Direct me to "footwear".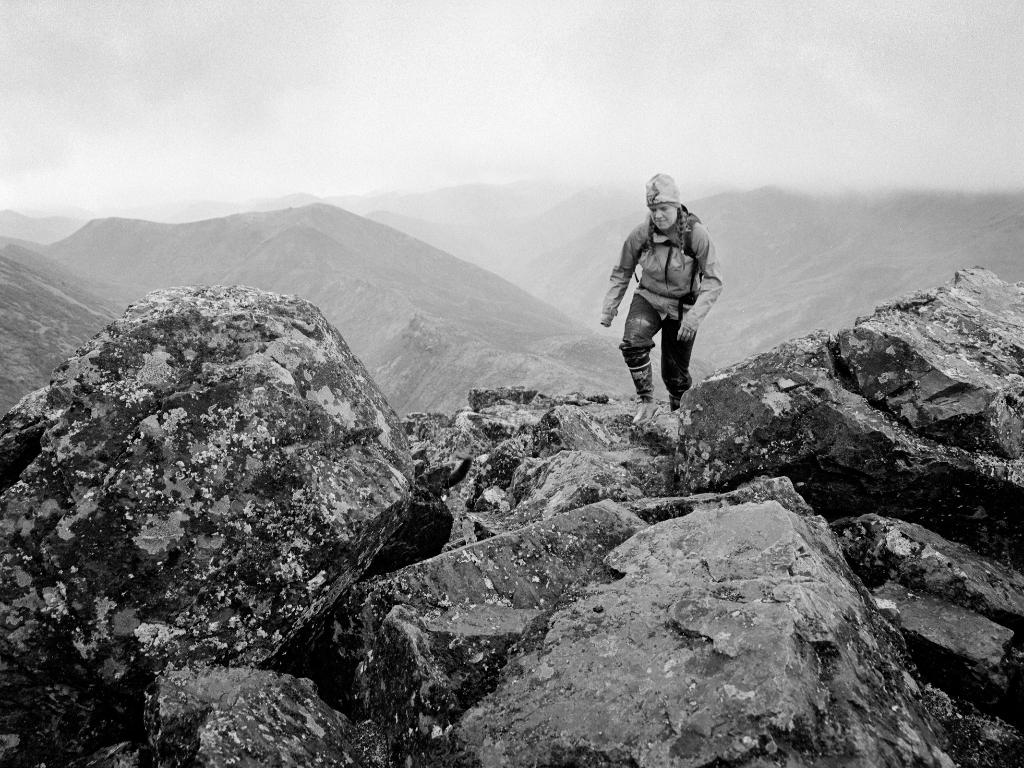
Direction: box=[632, 399, 661, 427].
